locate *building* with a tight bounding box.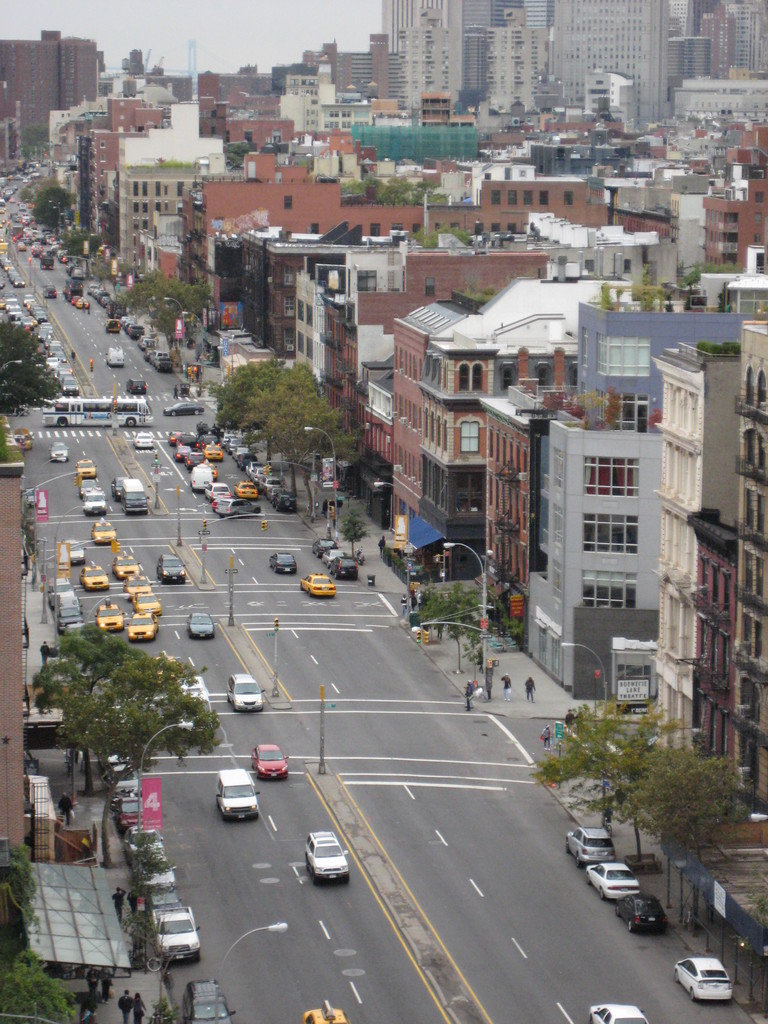
<region>0, 410, 33, 967</region>.
